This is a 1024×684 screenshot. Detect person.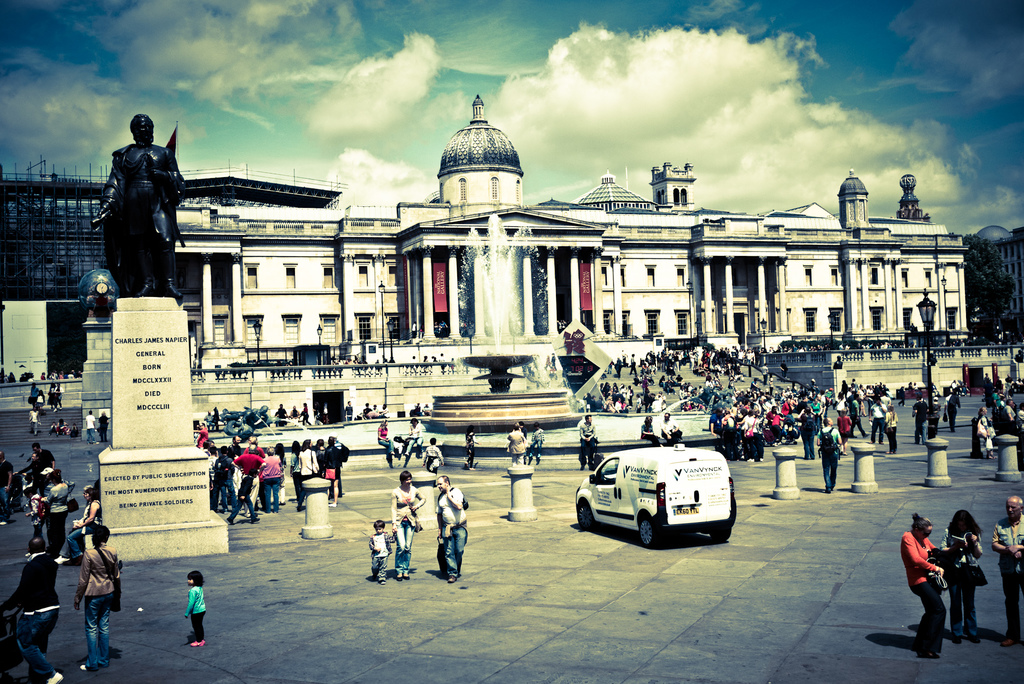
[x1=945, y1=392, x2=962, y2=434].
